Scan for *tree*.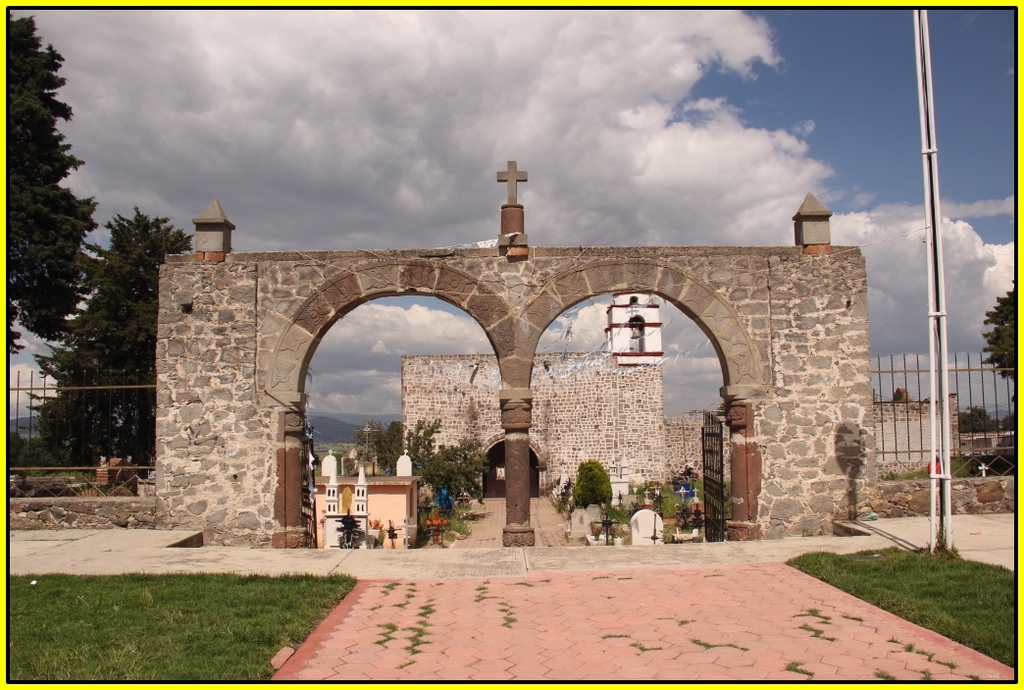
Scan result: (973,288,1023,419).
